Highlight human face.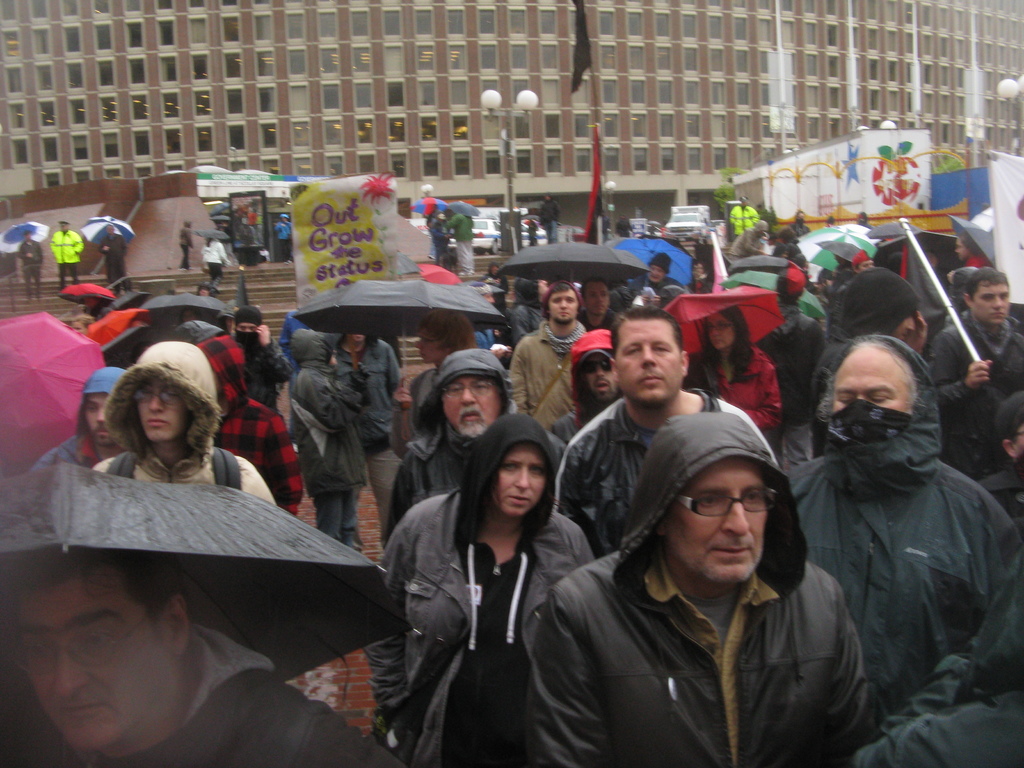
Highlighted region: [413,329,437,362].
